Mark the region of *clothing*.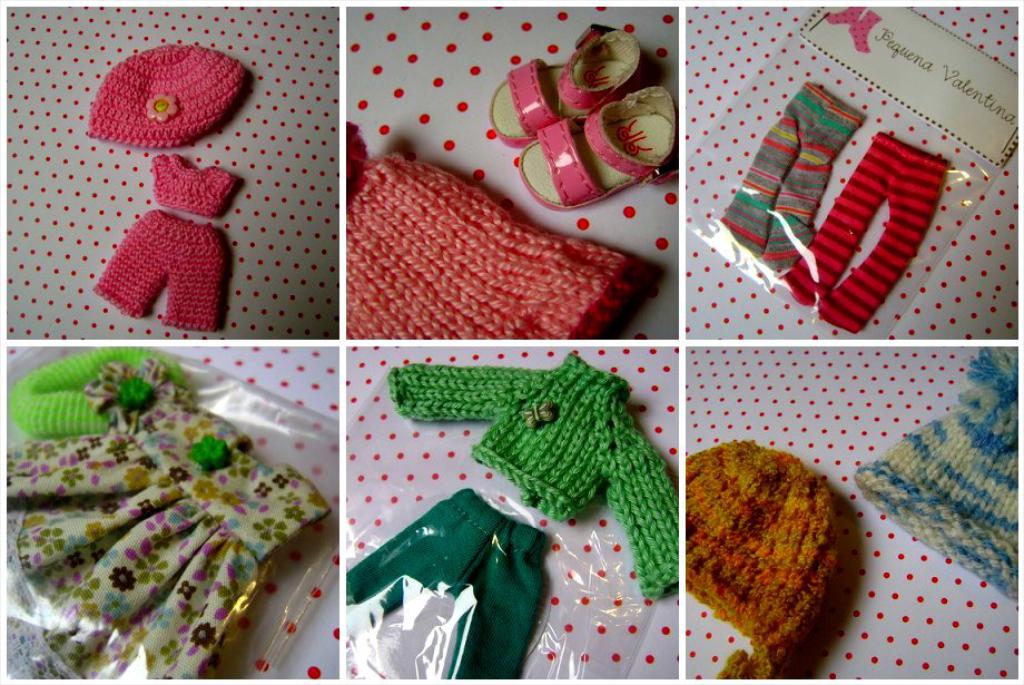
Region: bbox(730, 92, 850, 271).
